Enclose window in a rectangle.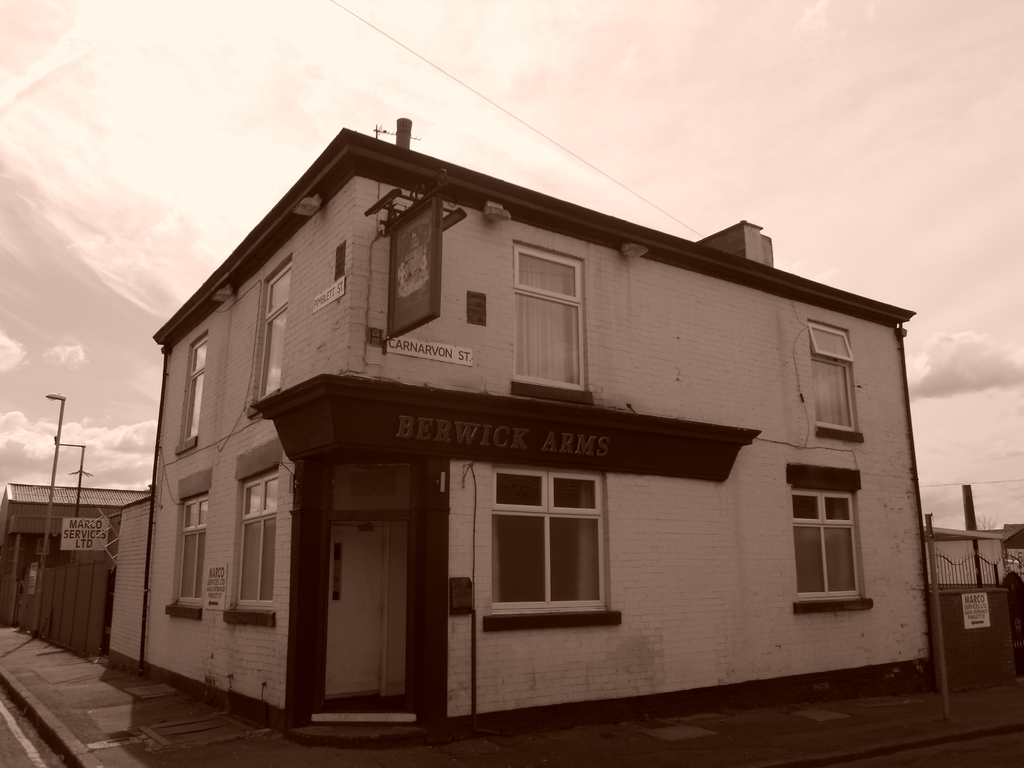
bbox=(485, 452, 611, 630).
